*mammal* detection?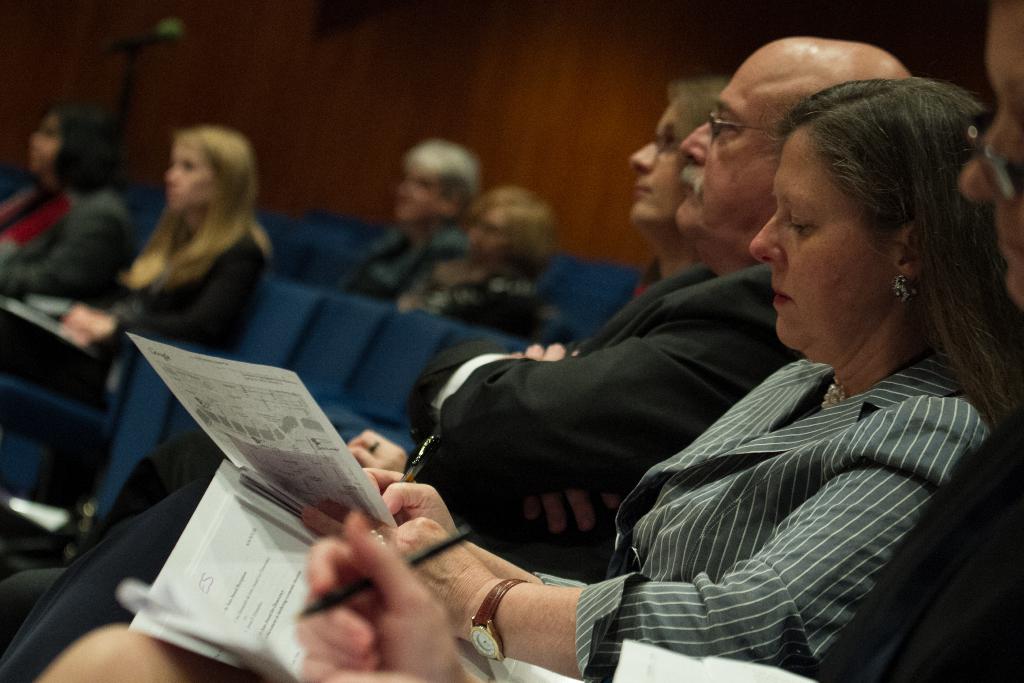
rect(291, 8, 1023, 682)
